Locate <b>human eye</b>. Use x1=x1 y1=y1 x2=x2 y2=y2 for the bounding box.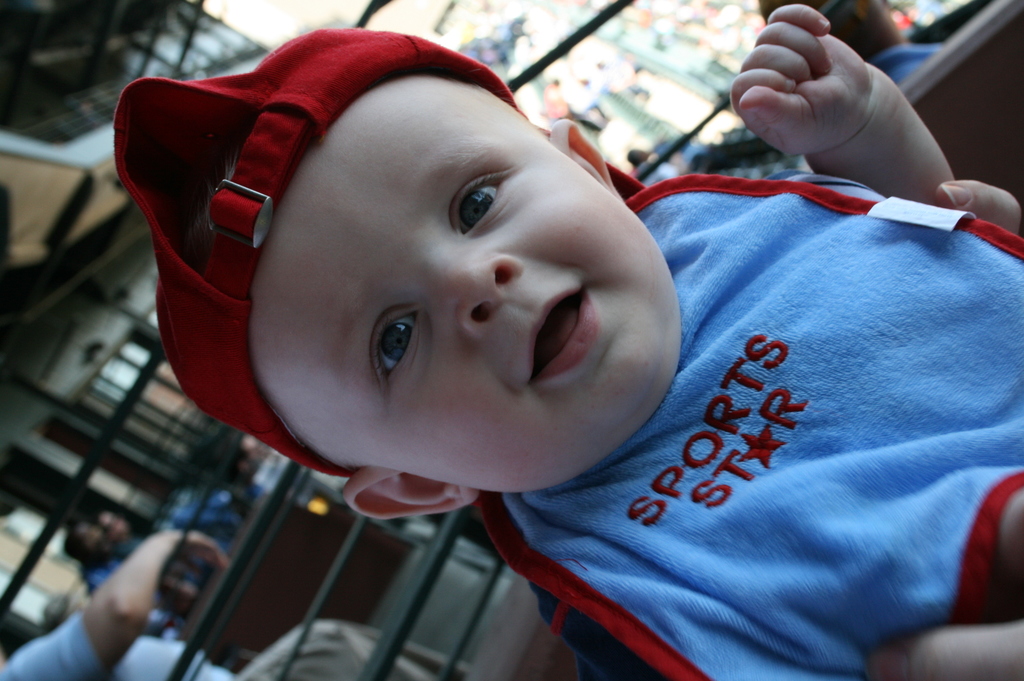
x1=367 y1=301 x2=430 y2=401.
